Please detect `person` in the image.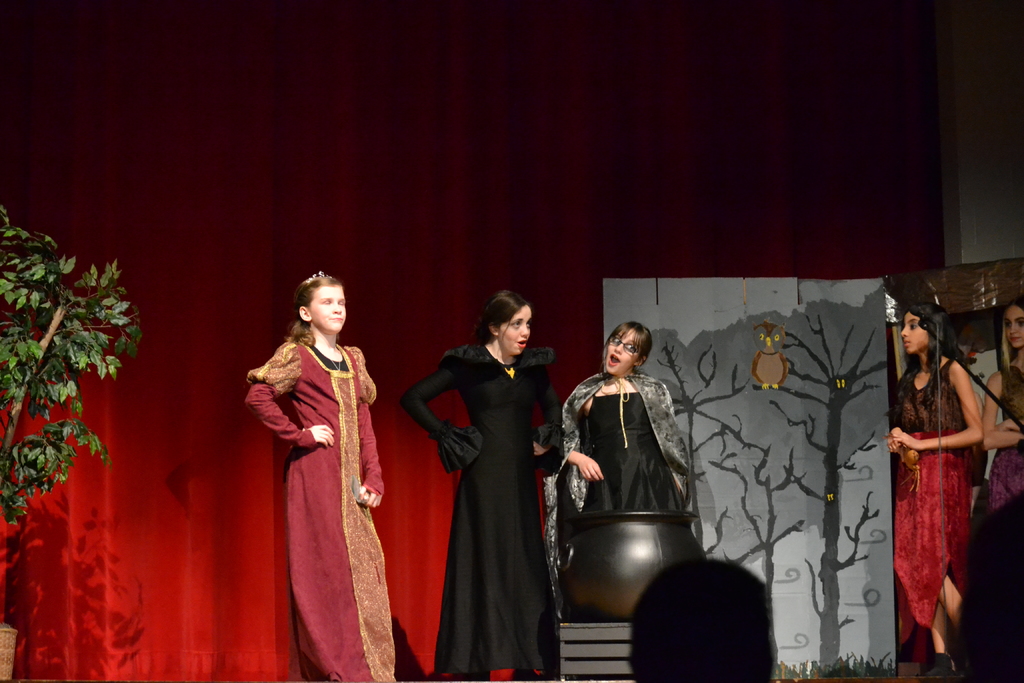
bbox=[244, 262, 388, 681].
